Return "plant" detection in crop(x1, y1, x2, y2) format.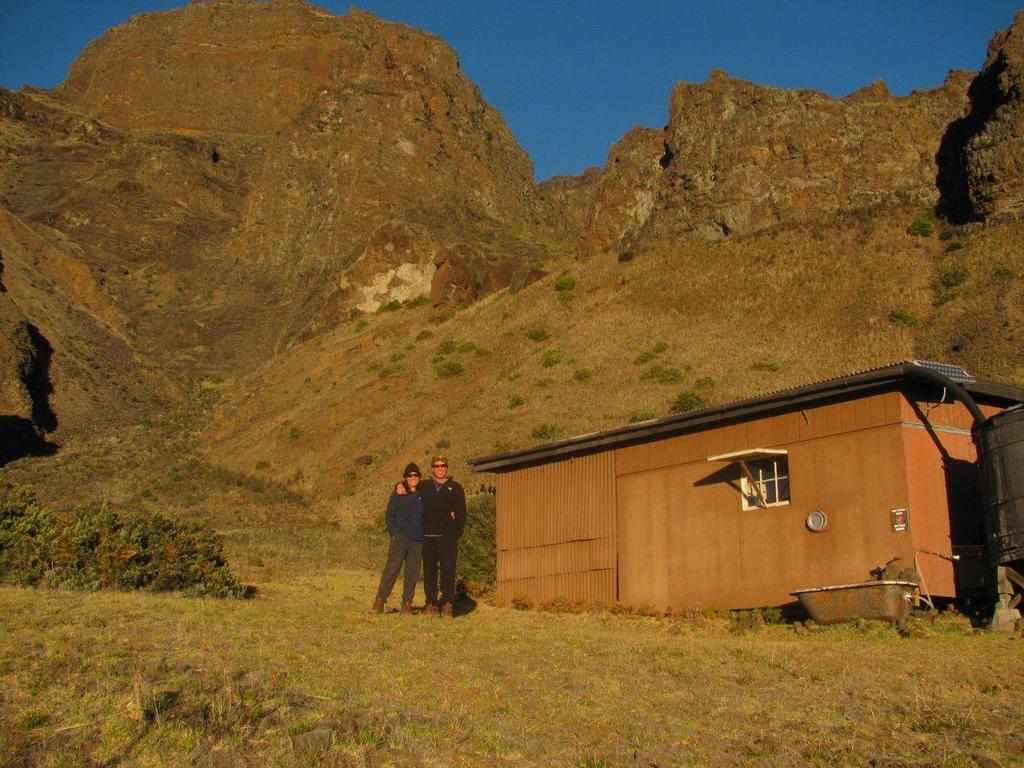
crop(406, 323, 438, 345).
